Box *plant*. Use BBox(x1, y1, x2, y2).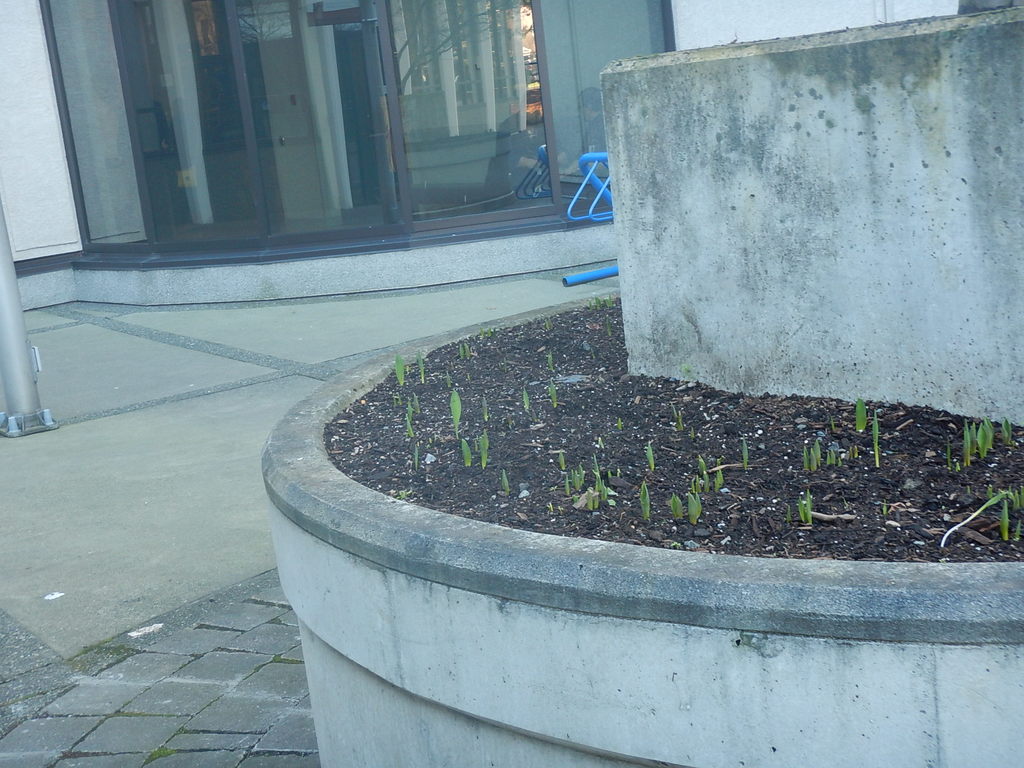
BBox(799, 498, 806, 522).
